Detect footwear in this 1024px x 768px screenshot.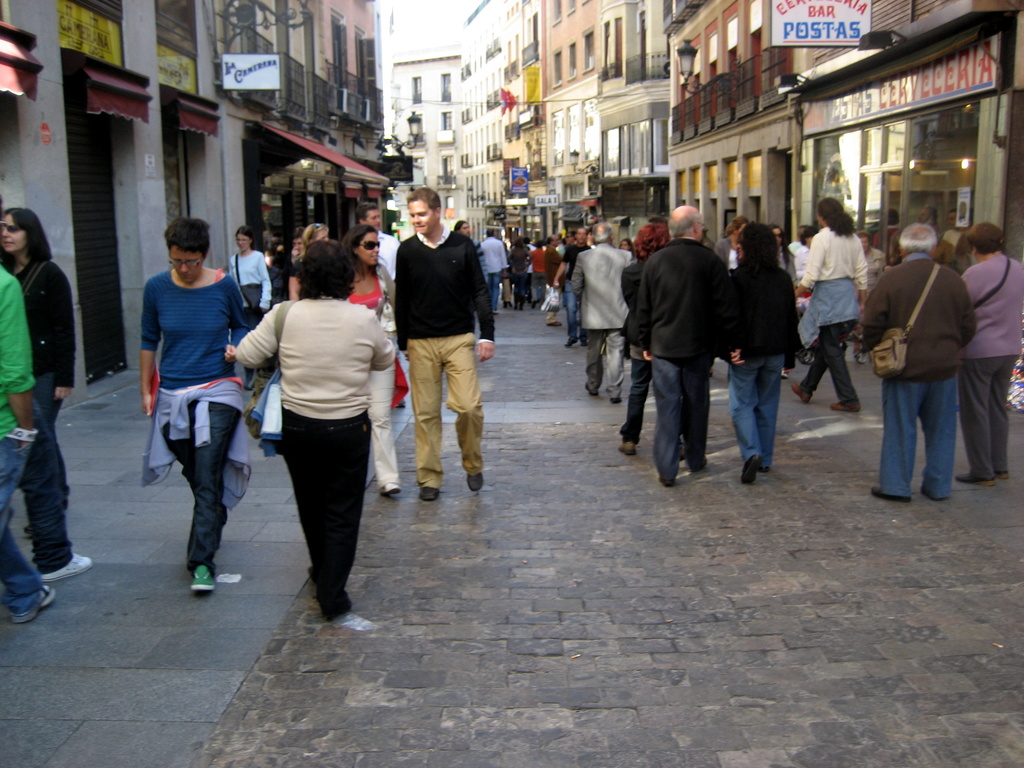
Detection: crop(579, 340, 588, 349).
